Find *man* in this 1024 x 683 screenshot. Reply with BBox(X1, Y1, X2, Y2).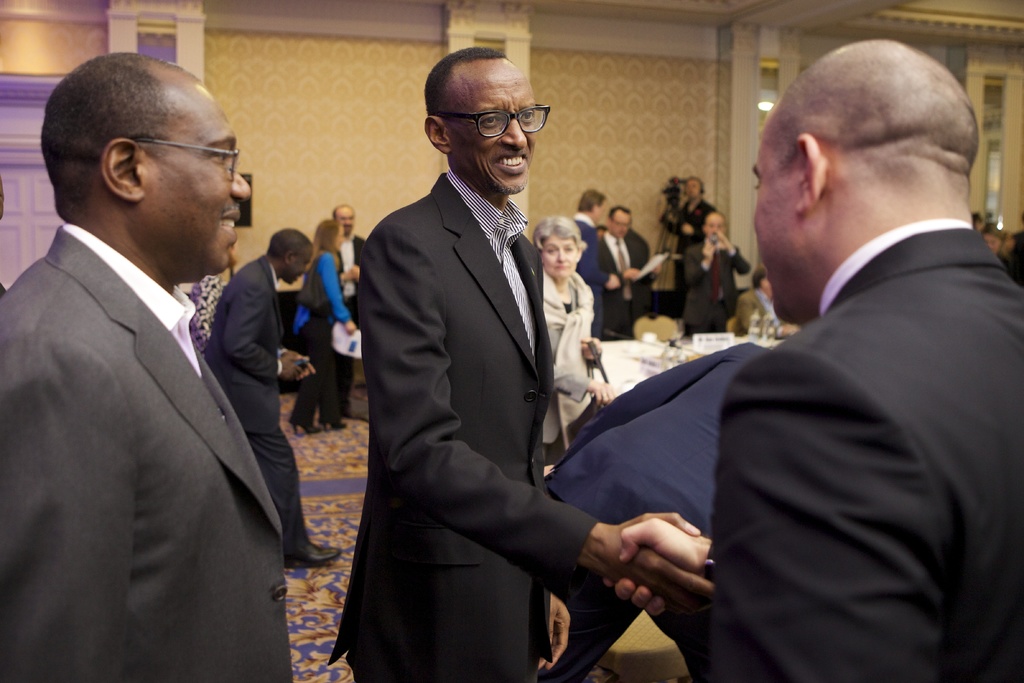
BBox(330, 47, 700, 682).
